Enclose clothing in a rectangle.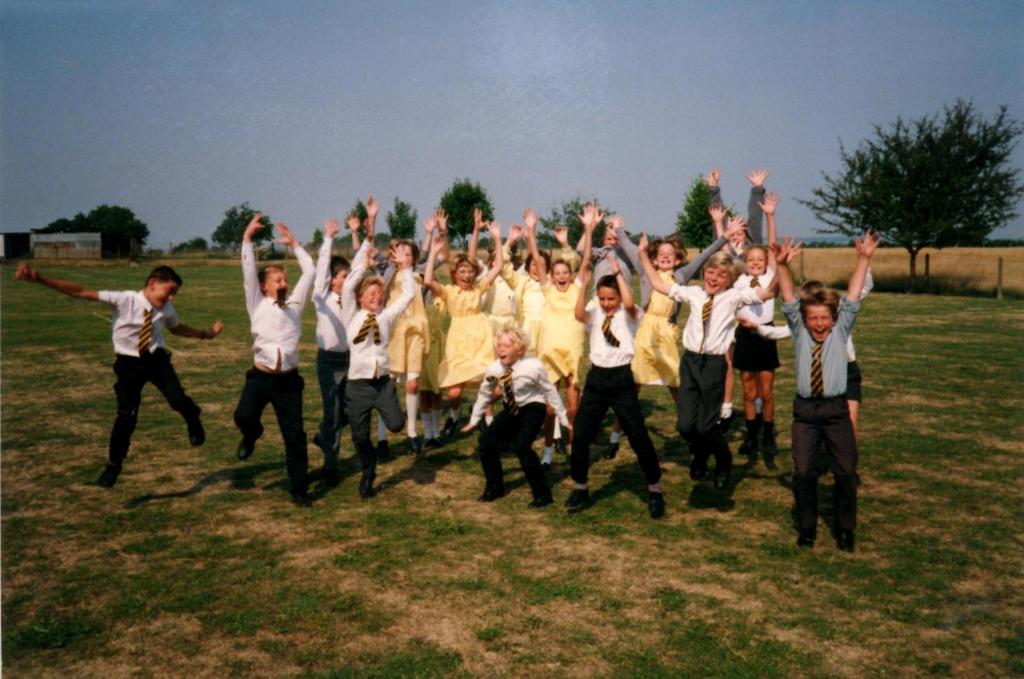
locate(107, 344, 206, 464).
